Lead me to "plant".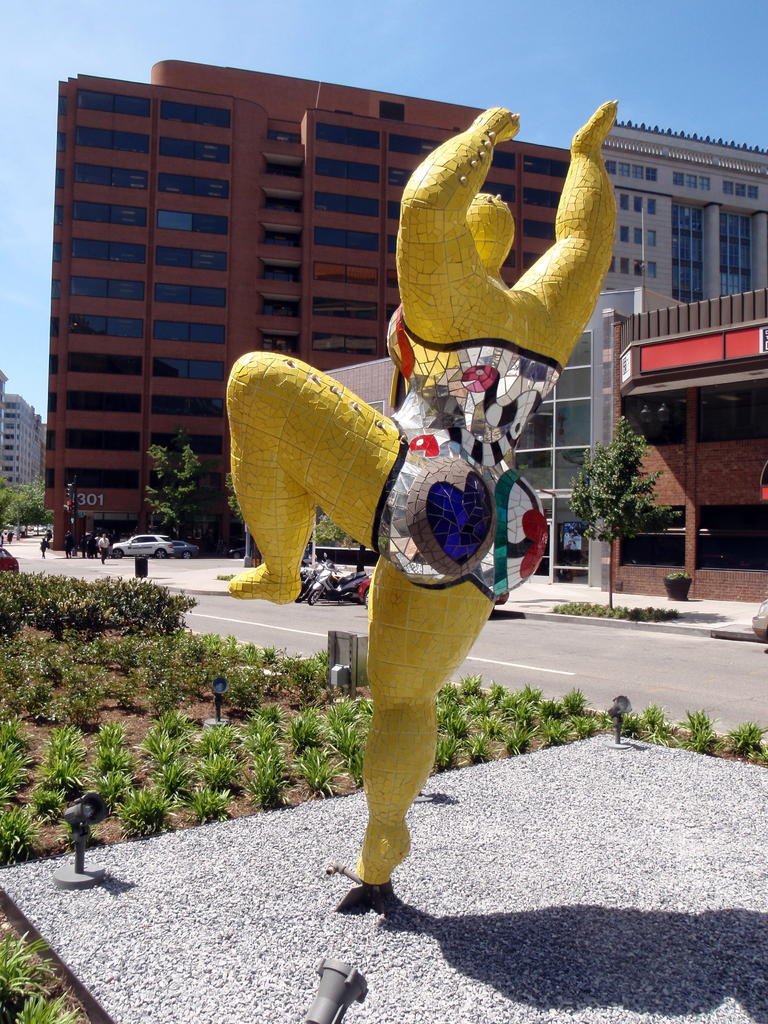
Lead to bbox=[674, 696, 726, 752].
